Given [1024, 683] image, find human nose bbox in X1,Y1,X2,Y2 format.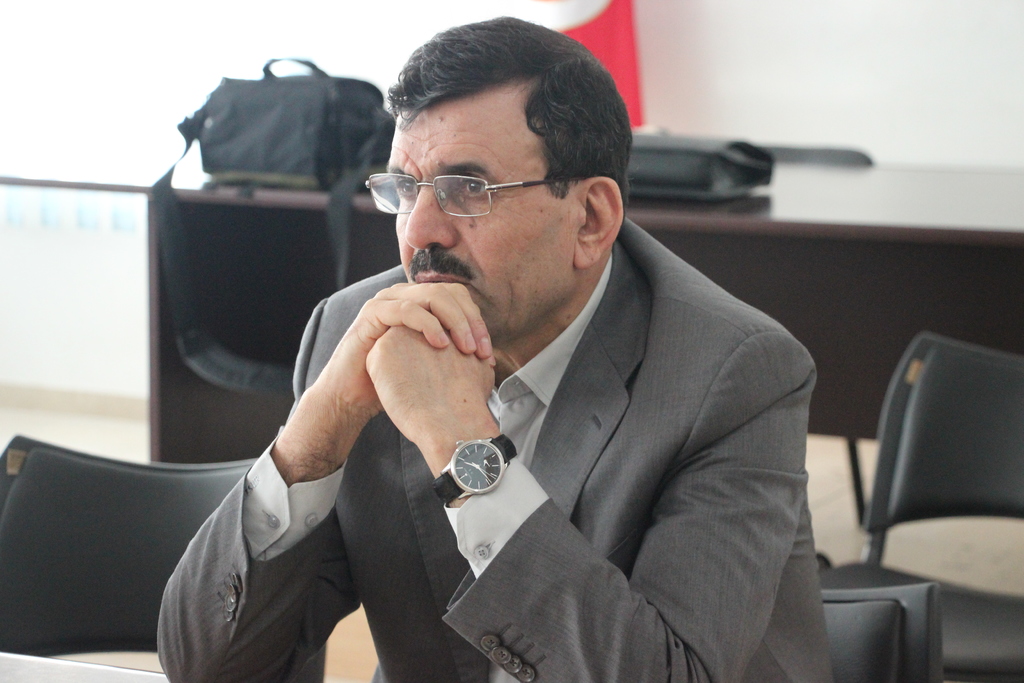
403,181,457,250.
